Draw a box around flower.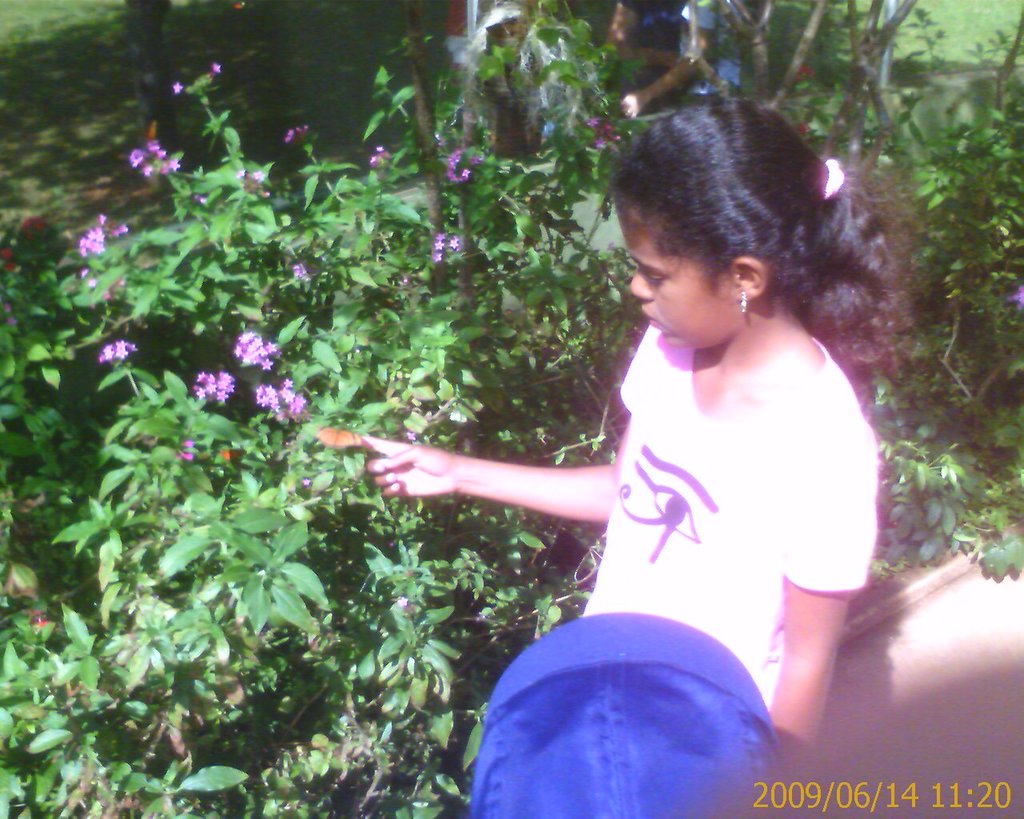
locate(435, 250, 446, 262).
